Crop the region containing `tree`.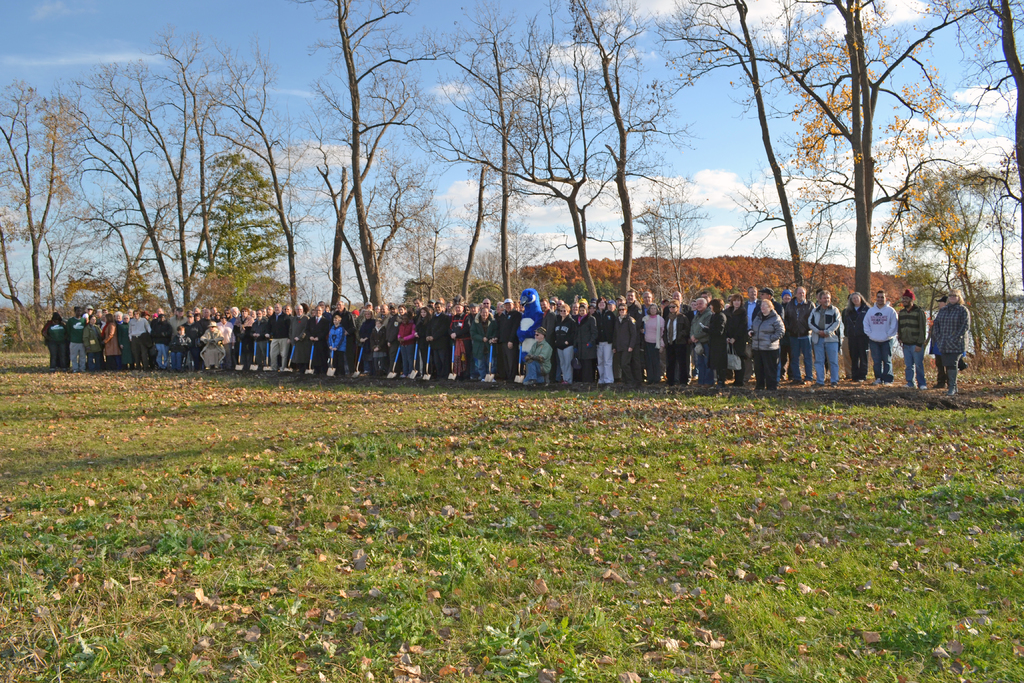
Crop region: detection(435, 0, 552, 312).
